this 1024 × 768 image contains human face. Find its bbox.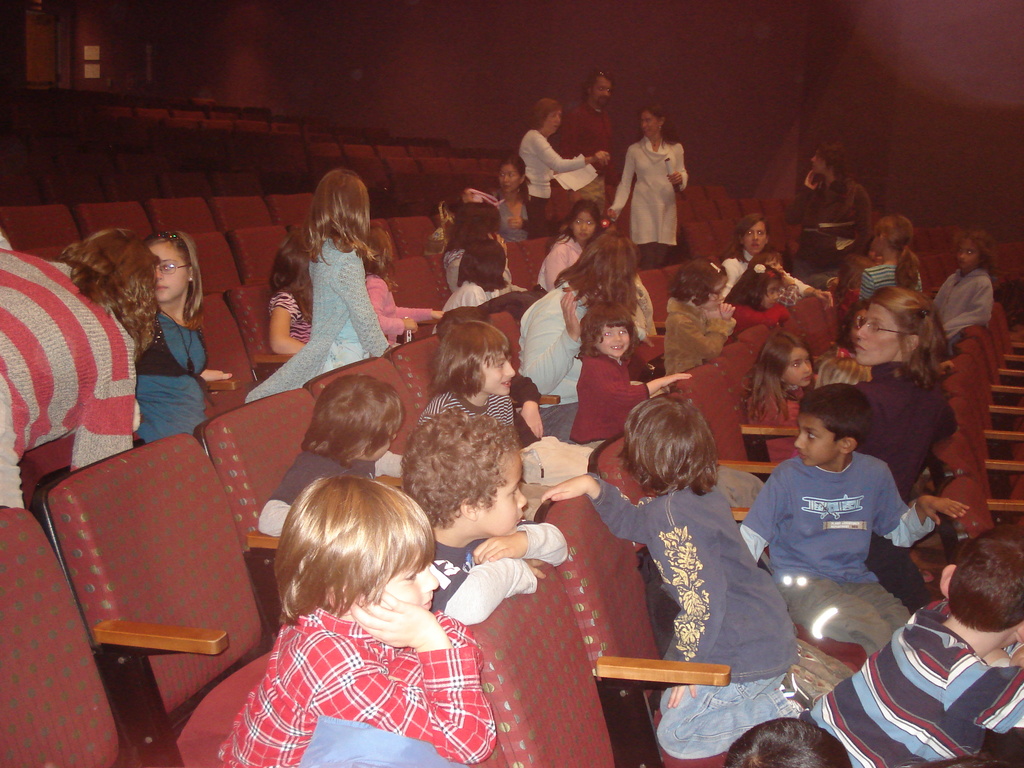
BBox(568, 205, 598, 243).
